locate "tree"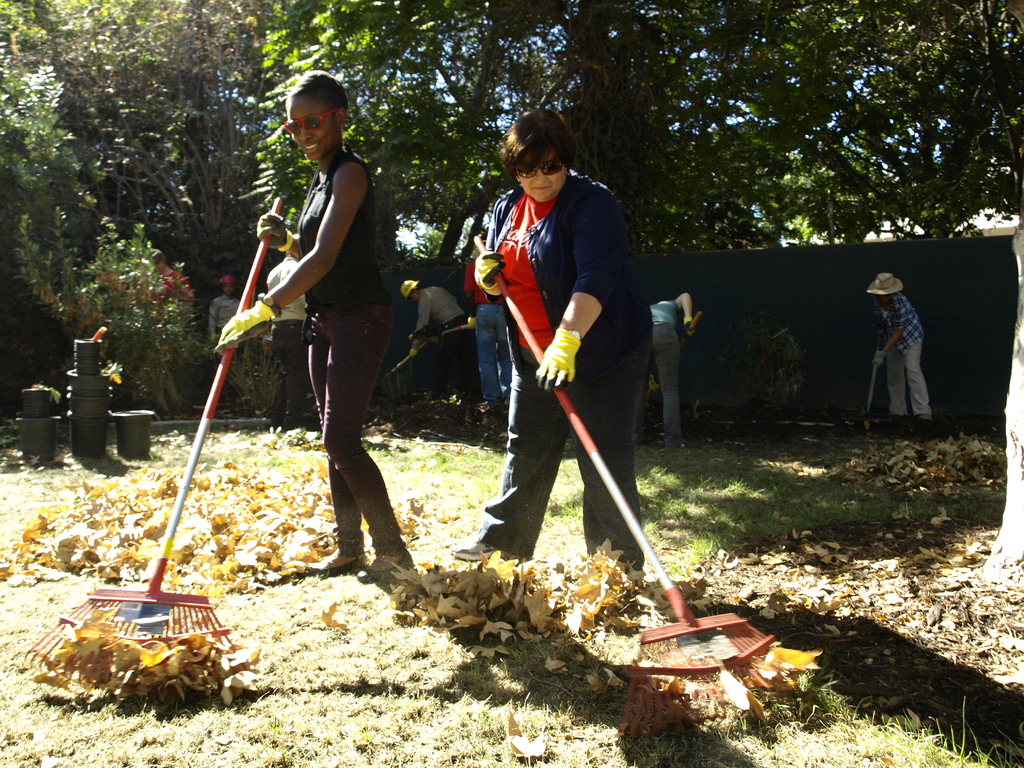
(left=66, top=216, right=207, bottom=415)
